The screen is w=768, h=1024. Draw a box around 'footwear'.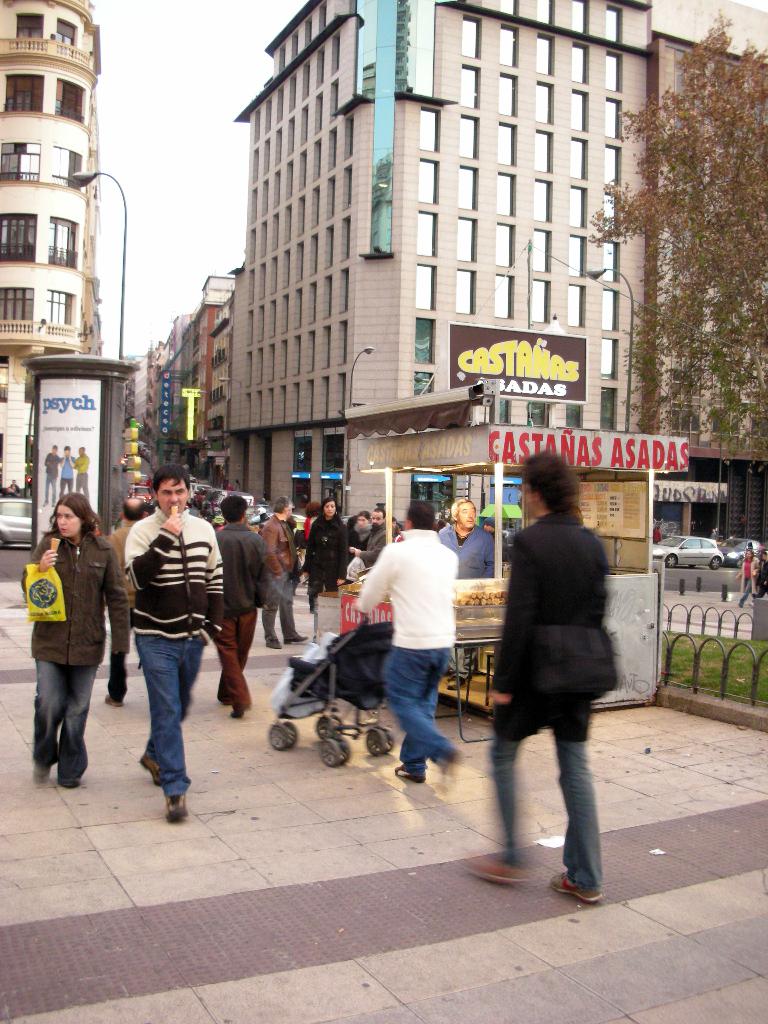
<region>30, 760, 48, 781</region>.
